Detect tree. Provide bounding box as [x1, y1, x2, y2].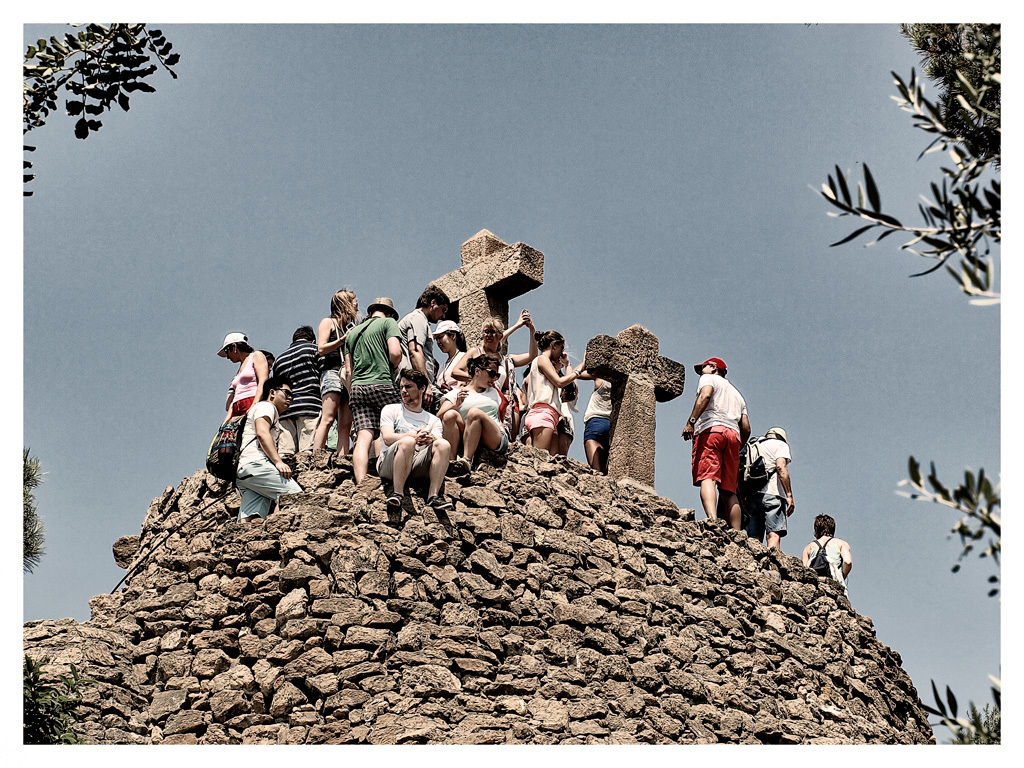
[812, 16, 1017, 308].
